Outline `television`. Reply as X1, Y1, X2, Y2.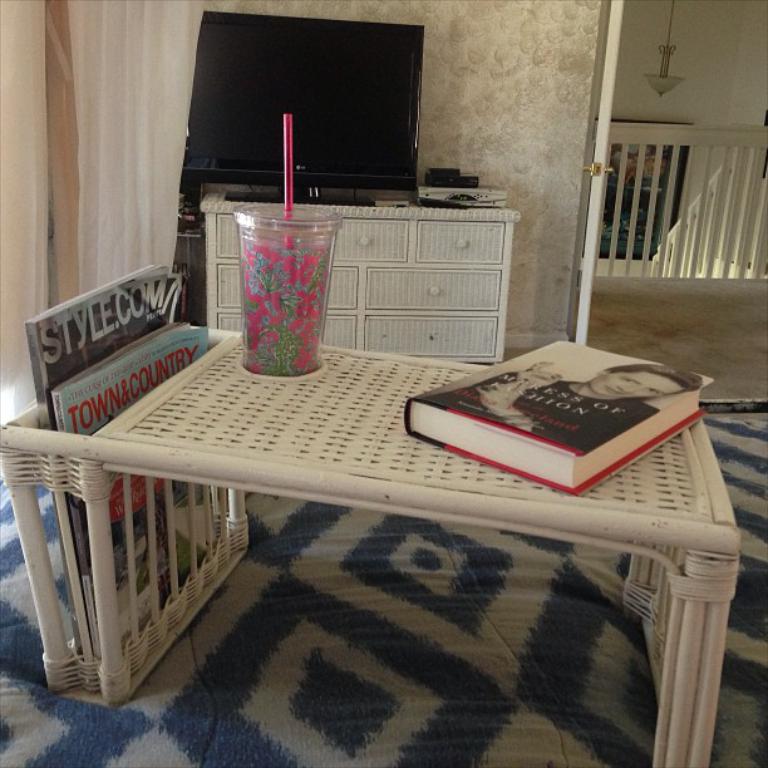
179, 11, 425, 197.
